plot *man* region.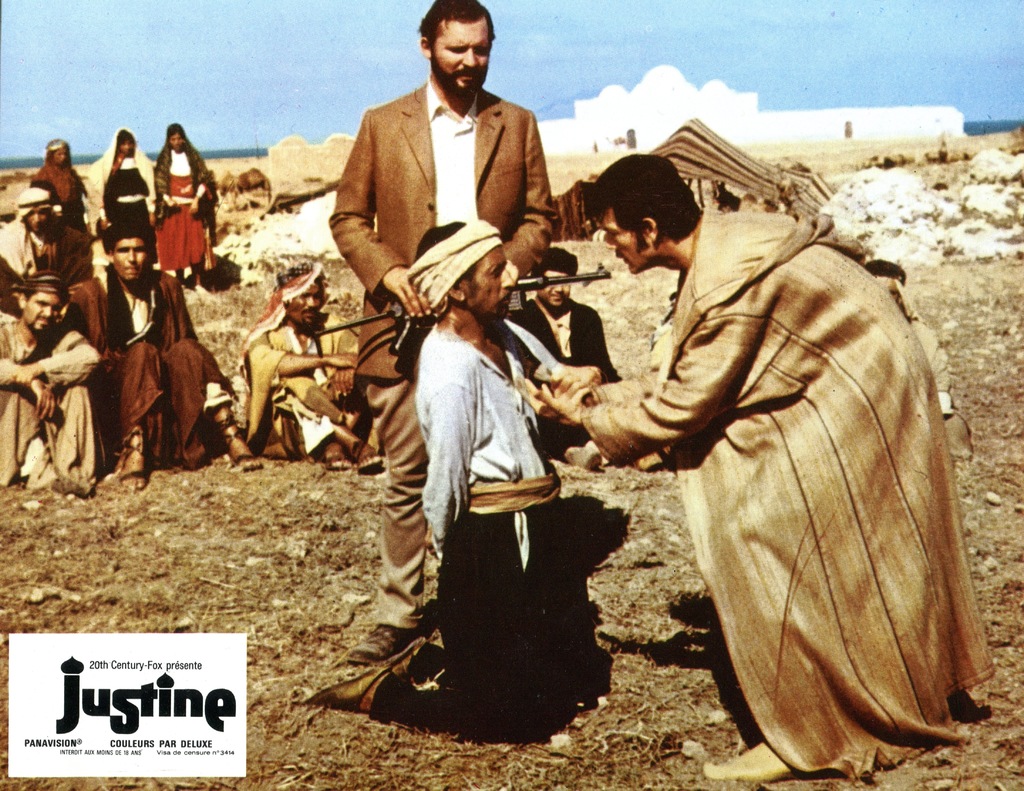
Plotted at <bbox>301, 219, 589, 744</bbox>.
